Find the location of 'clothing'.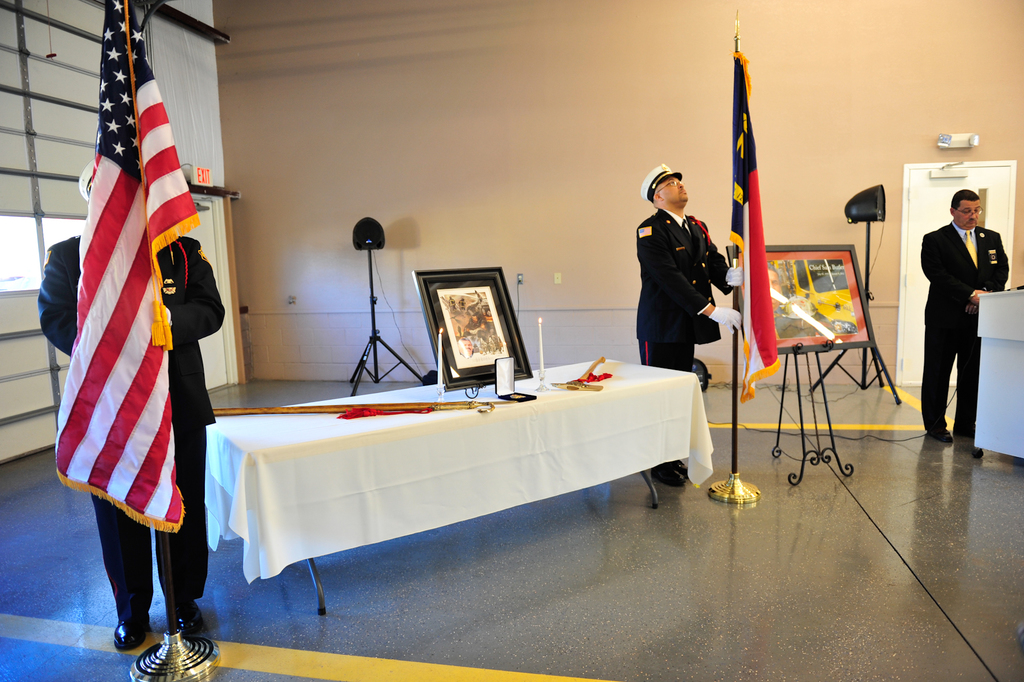
Location: 89, 426, 208, 616.
